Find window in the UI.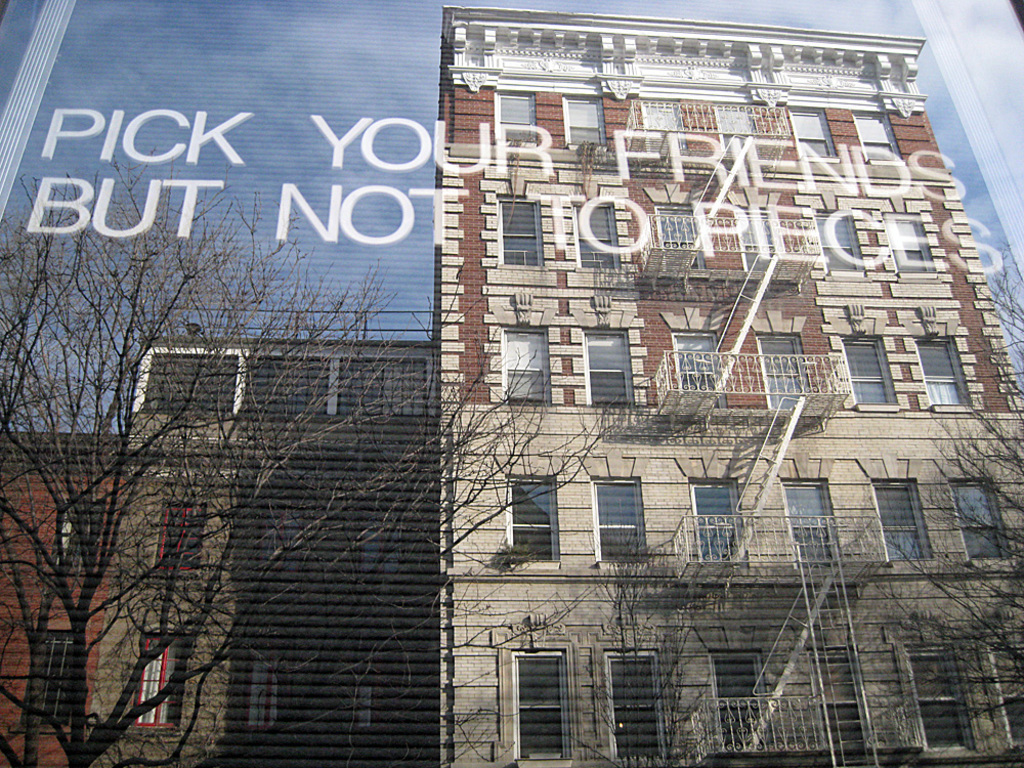
UI element at bbox=(49, 499, 110, 573).
